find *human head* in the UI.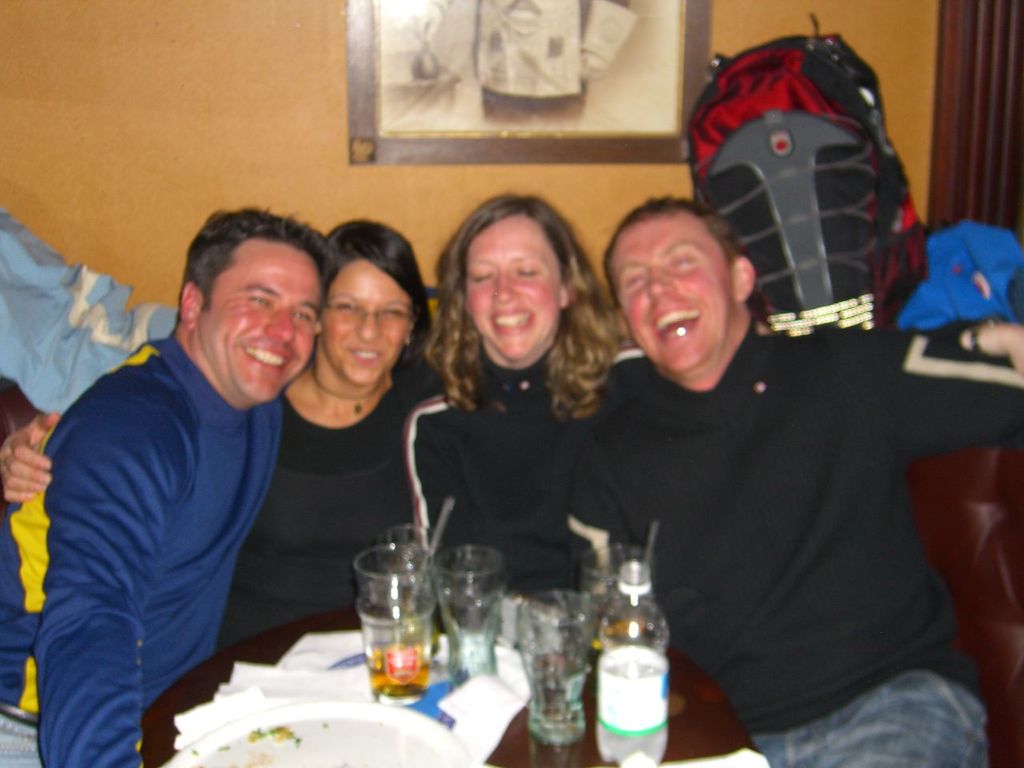
UI element at (left=434, top=193, right=591, bottom=367).
